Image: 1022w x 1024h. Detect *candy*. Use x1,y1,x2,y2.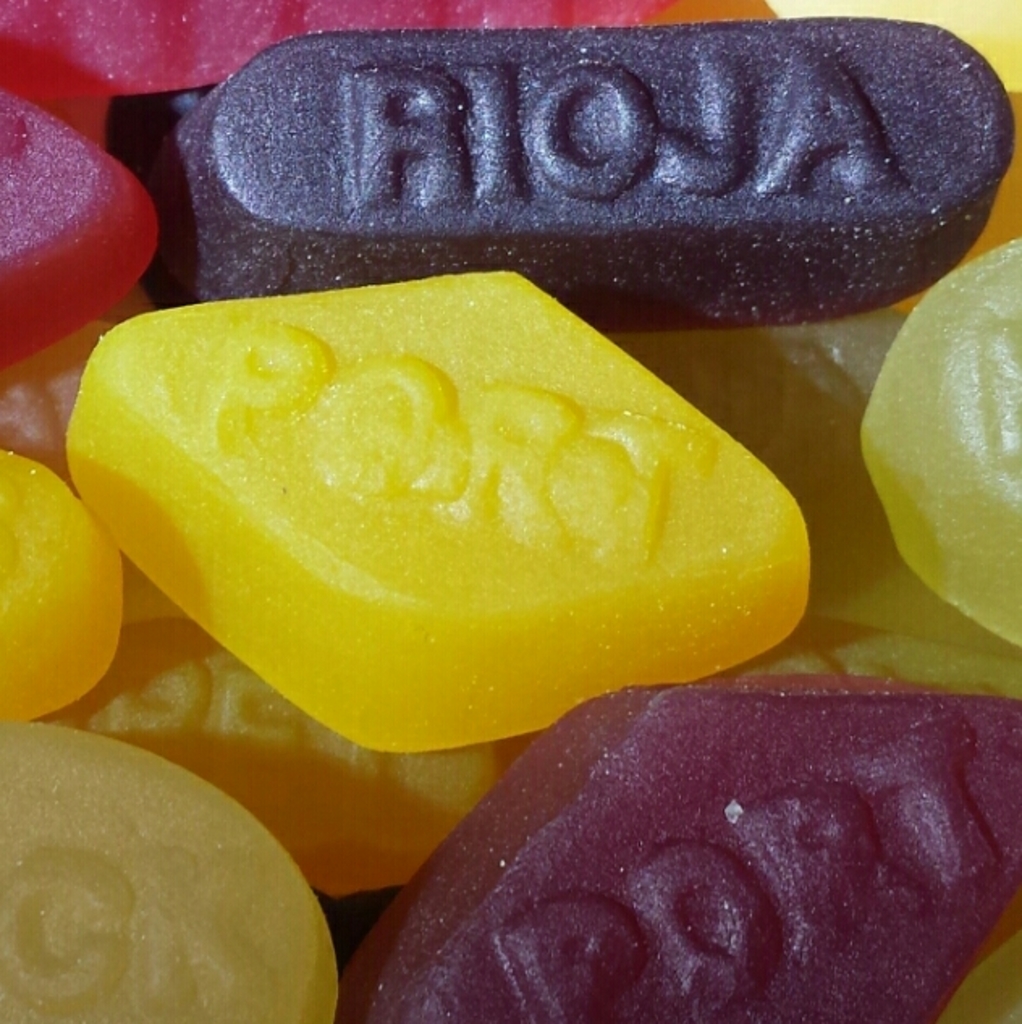
0,0,1020,1022.
